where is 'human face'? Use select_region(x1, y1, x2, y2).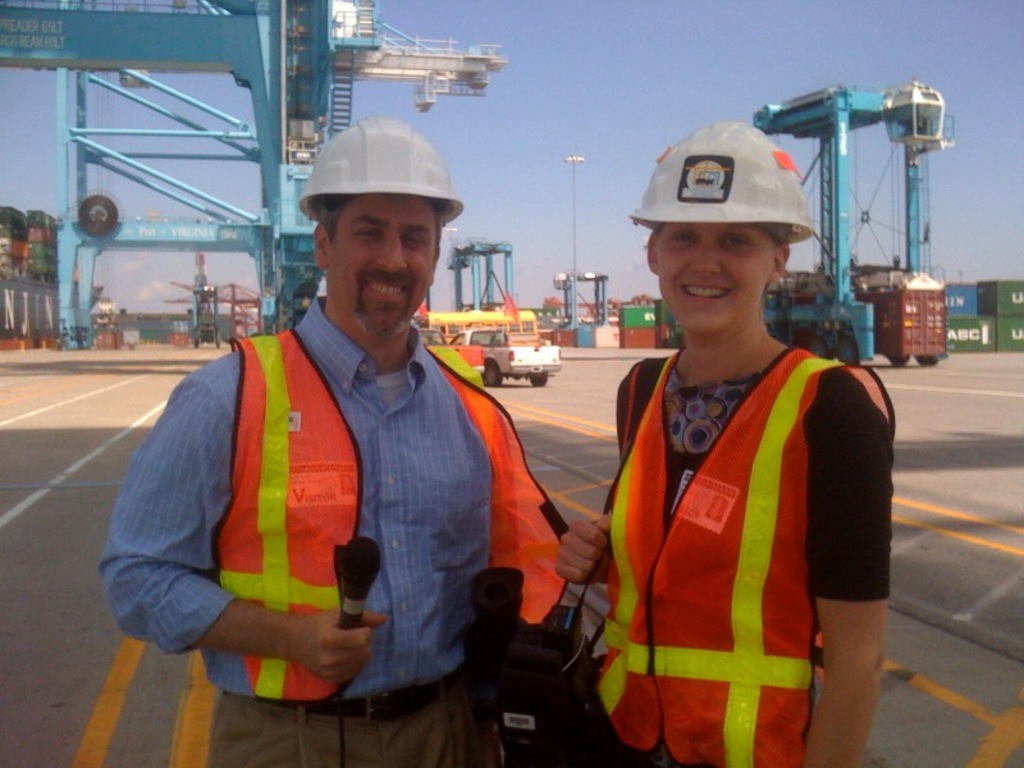
select_region(330, 196, 431, 333).
